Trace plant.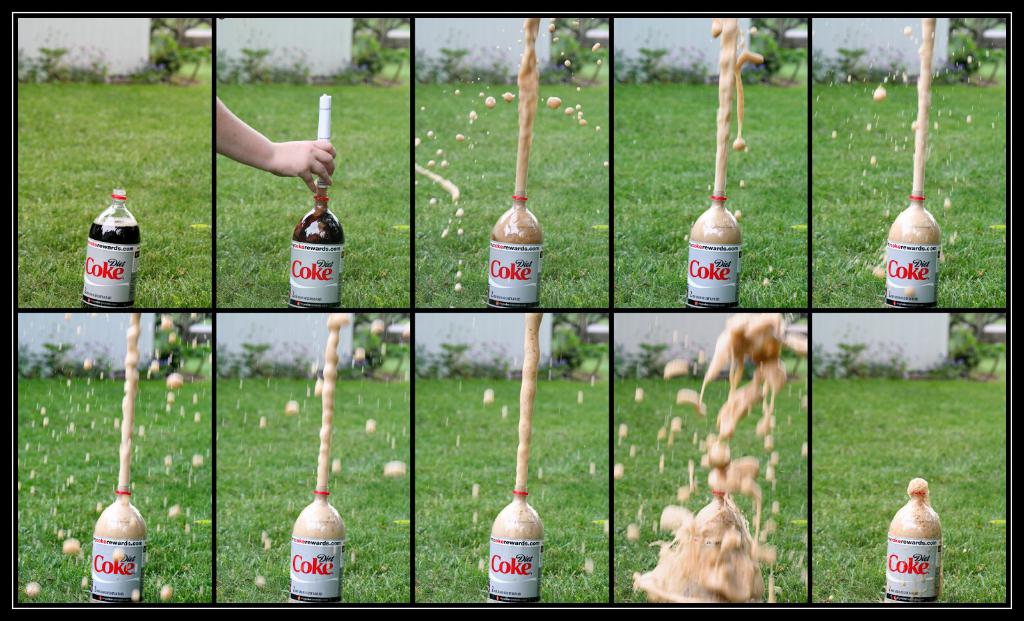
Traced to region(726, 18, 804, 91).
